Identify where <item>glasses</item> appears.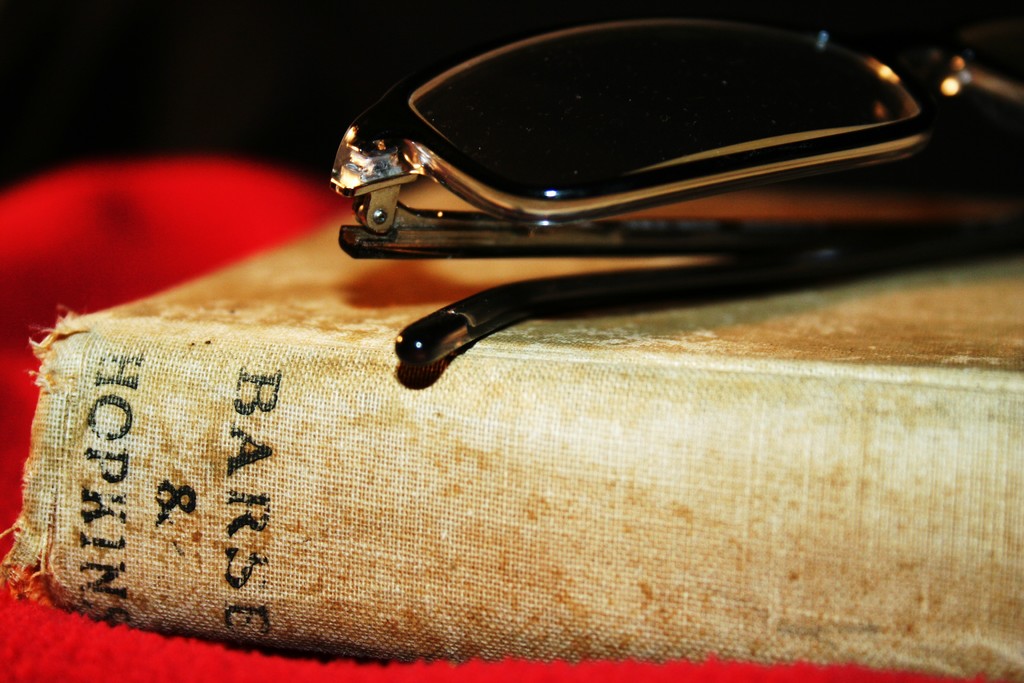
Appears at 325:13:1023:381.
